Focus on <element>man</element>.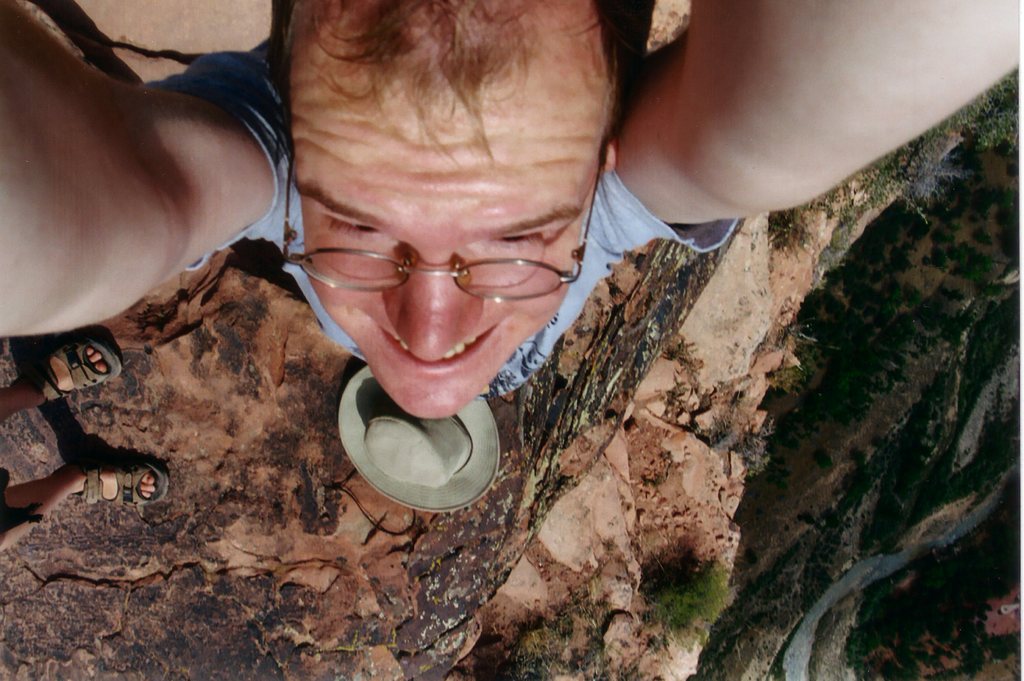
Focused at 7:0:1020:403.
